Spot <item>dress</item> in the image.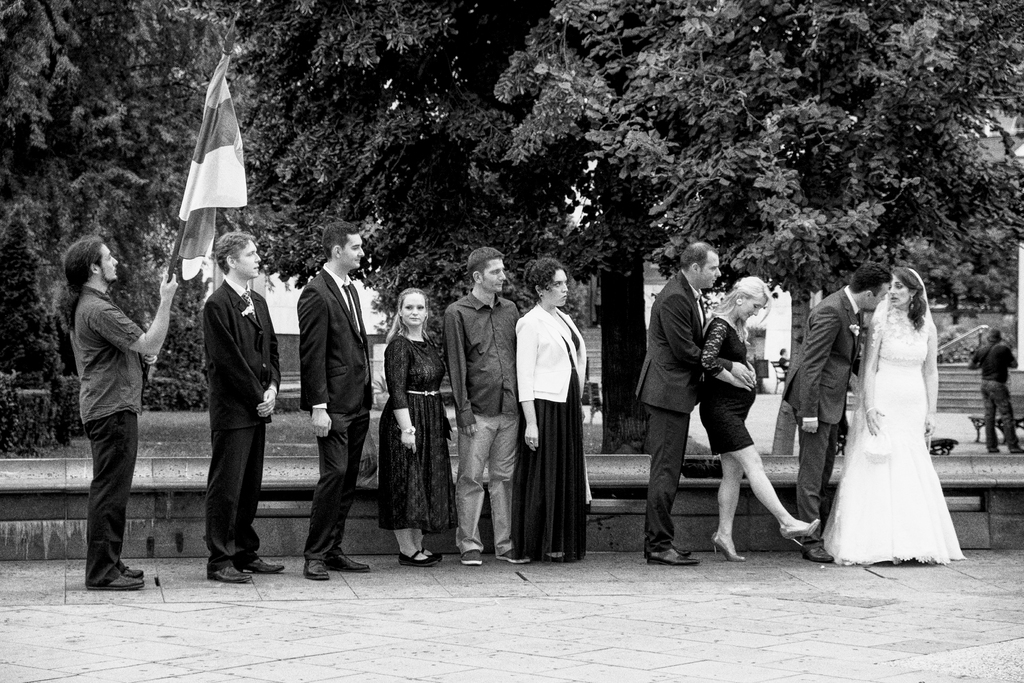
<item>dress</item> found at x1=515 y1=308 x2=585 y2=564.
